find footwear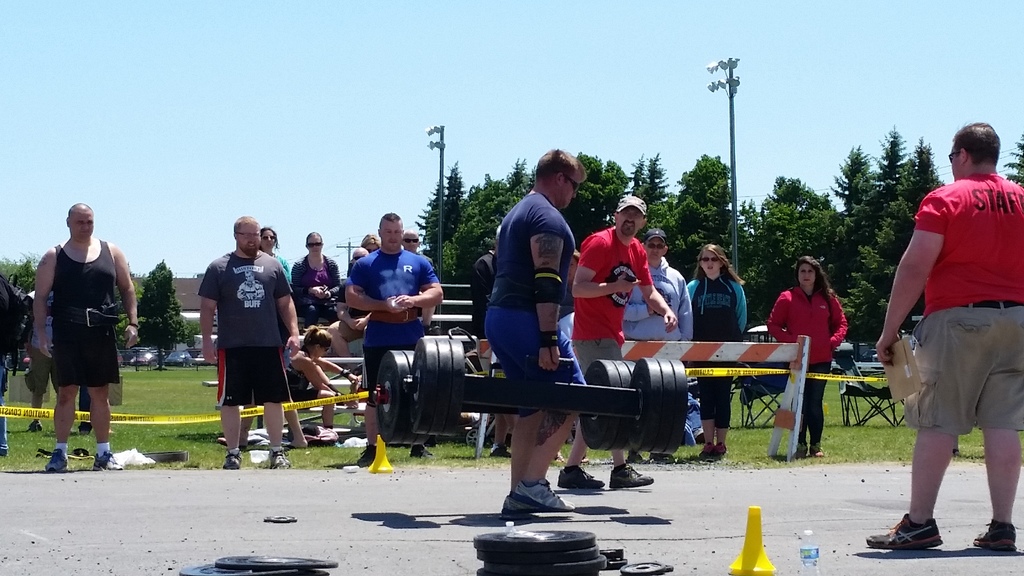
crop(867, 514, 944, 547)
